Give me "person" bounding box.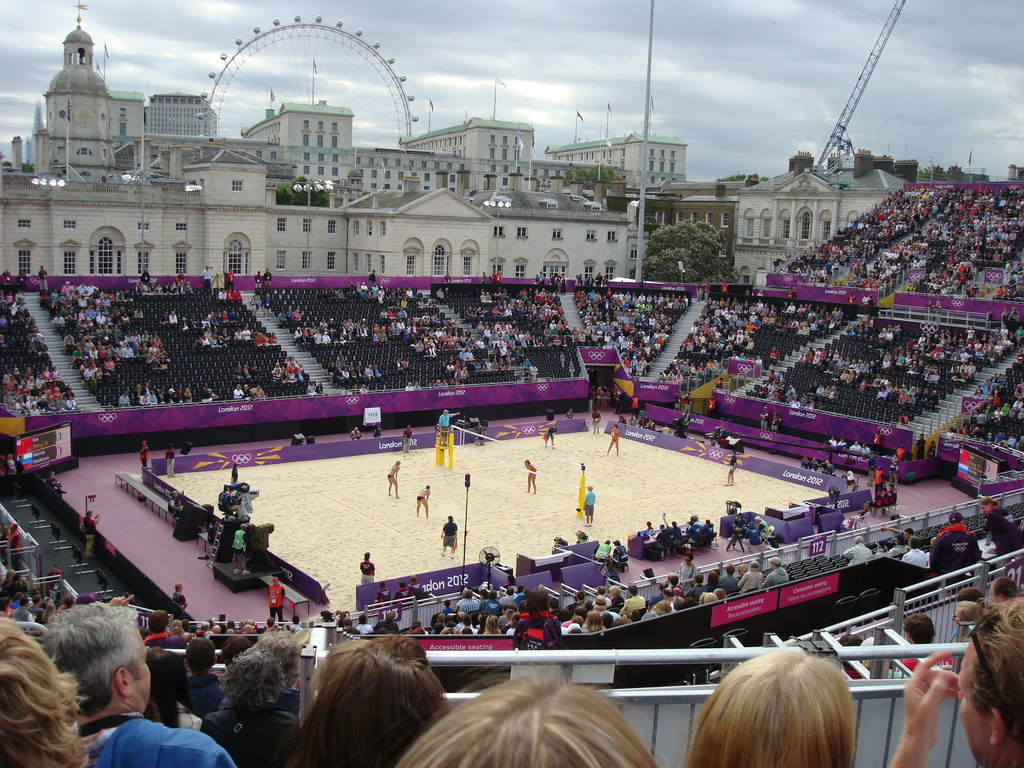
(714,590,726,598).
